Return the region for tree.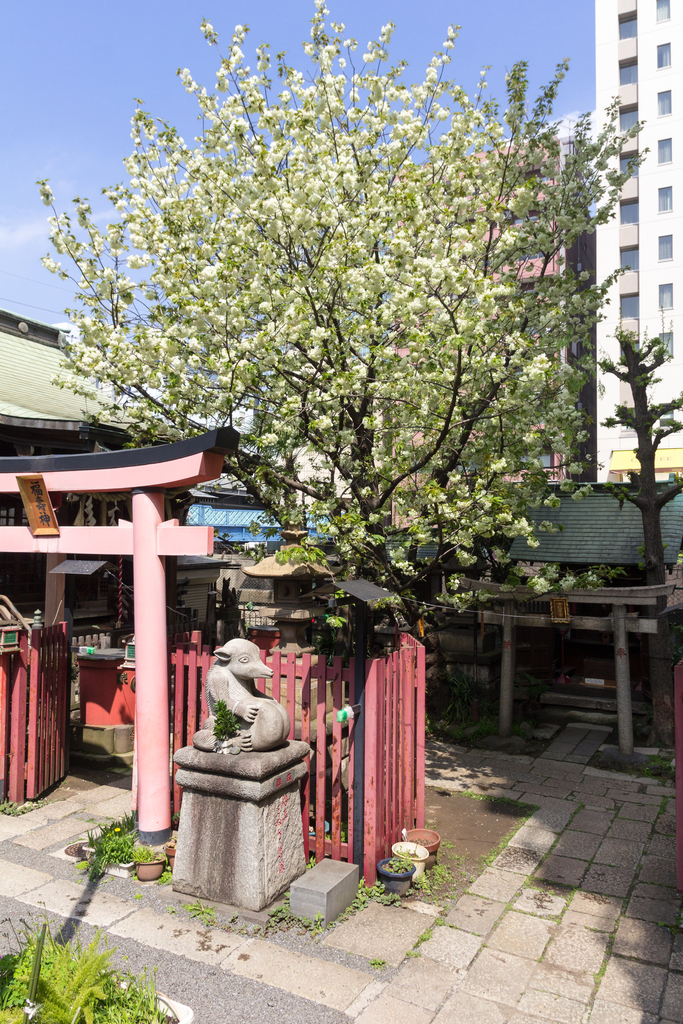
0:459:600:1023.
